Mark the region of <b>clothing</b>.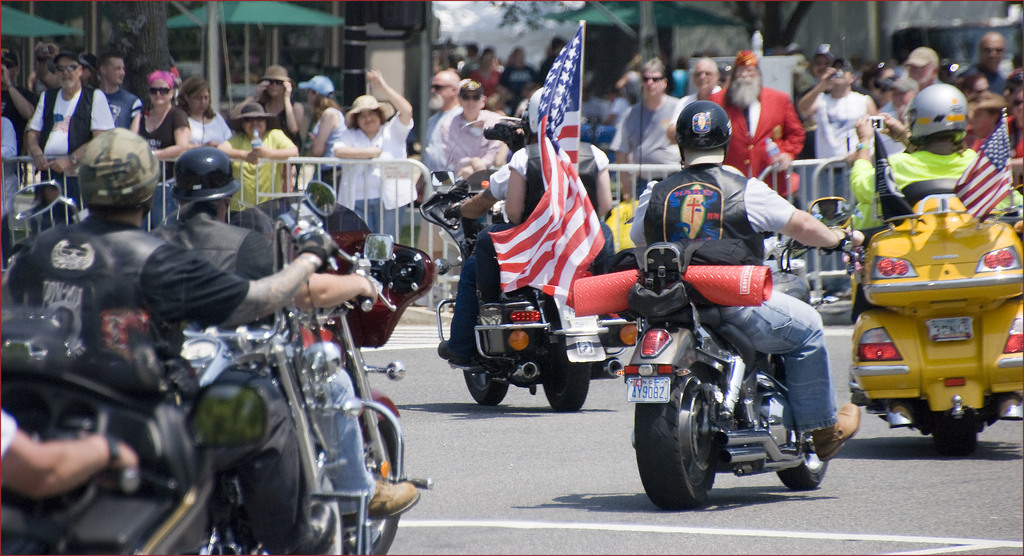
Region: (x1=12, y1=225, x2=289, y2=555).
